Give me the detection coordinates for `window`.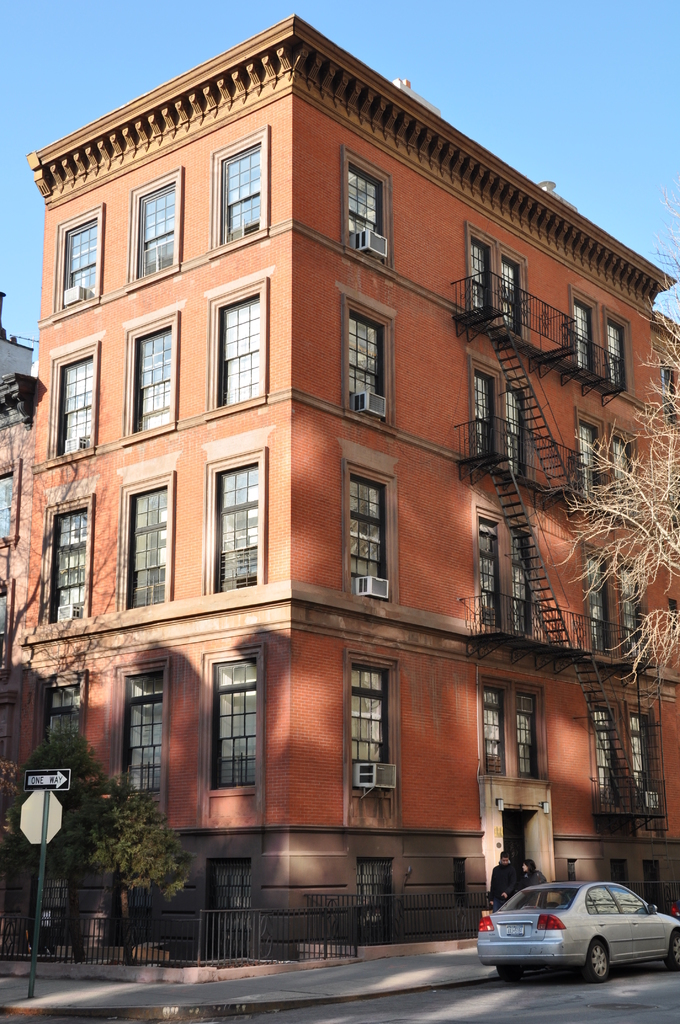
select_region(585, 557, 605, 659).
